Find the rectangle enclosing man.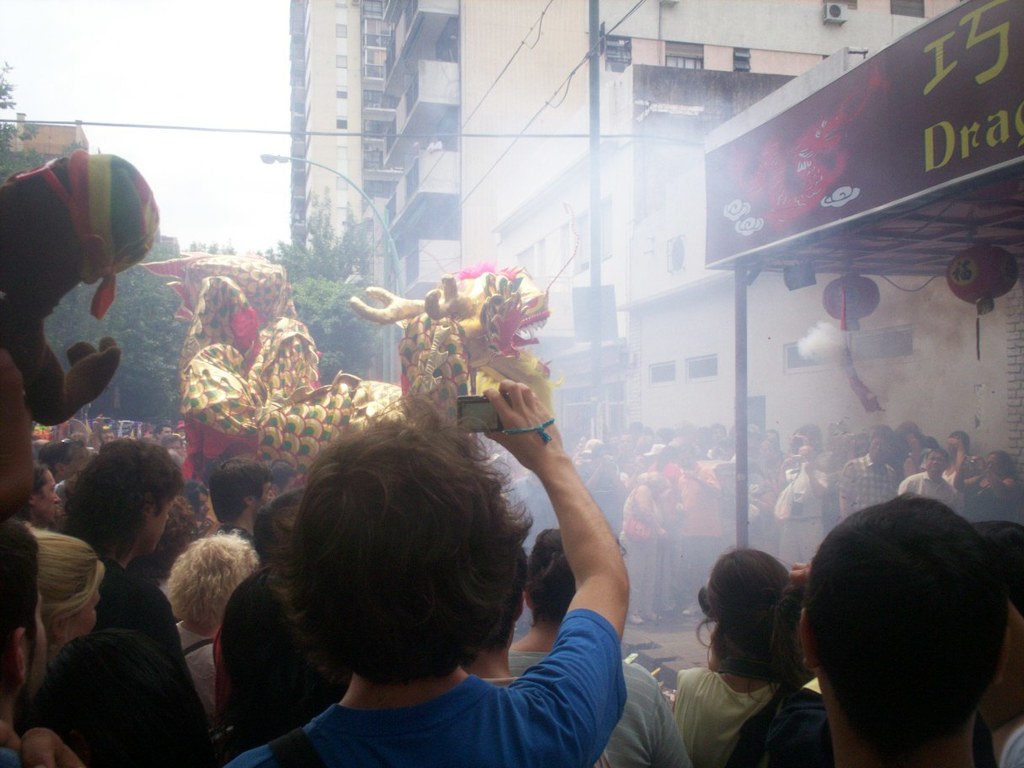
pyautogui.locateOnScreen(764, 477, 1023, 767).
